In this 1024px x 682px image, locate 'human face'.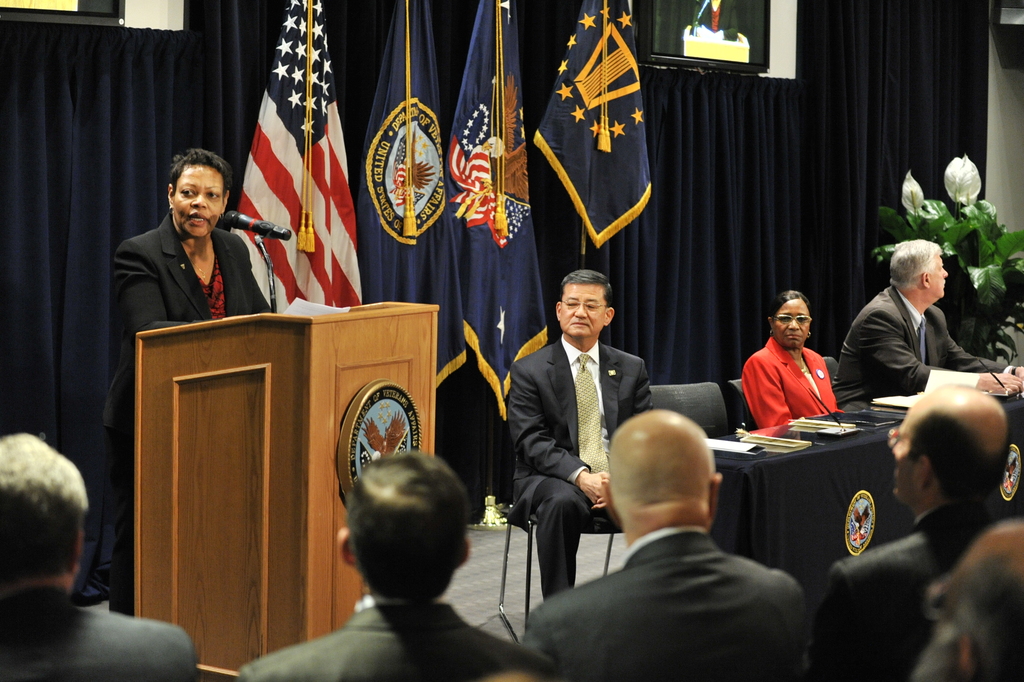
Bounding box: <box>931,256,949,298</box>.
